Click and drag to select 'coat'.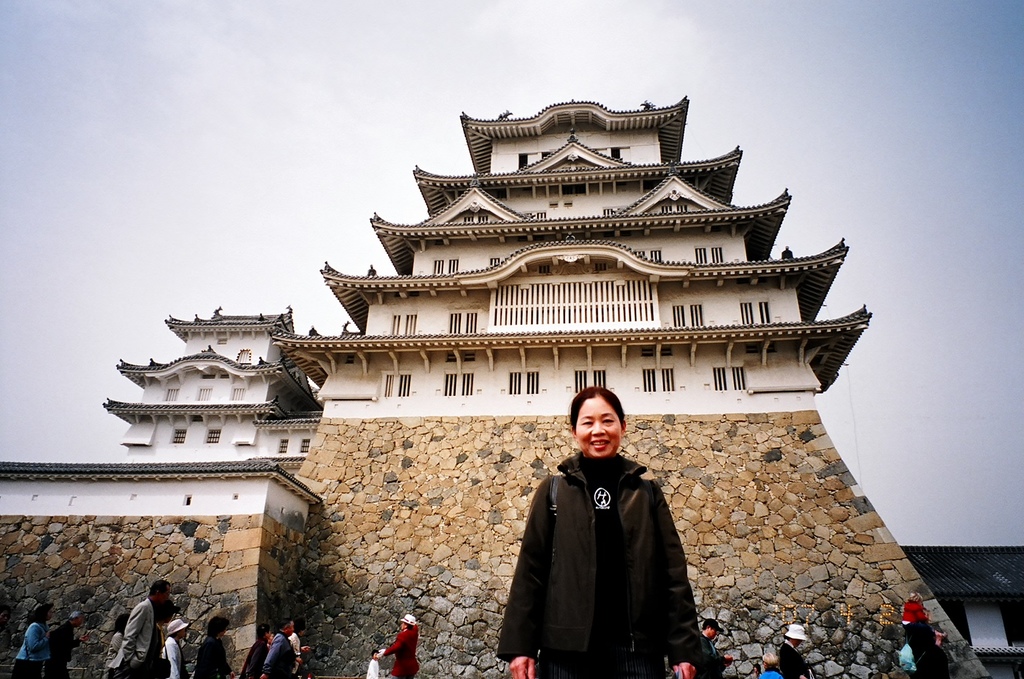
Selection: [left=515, top=452, right=702, bottom=660].
